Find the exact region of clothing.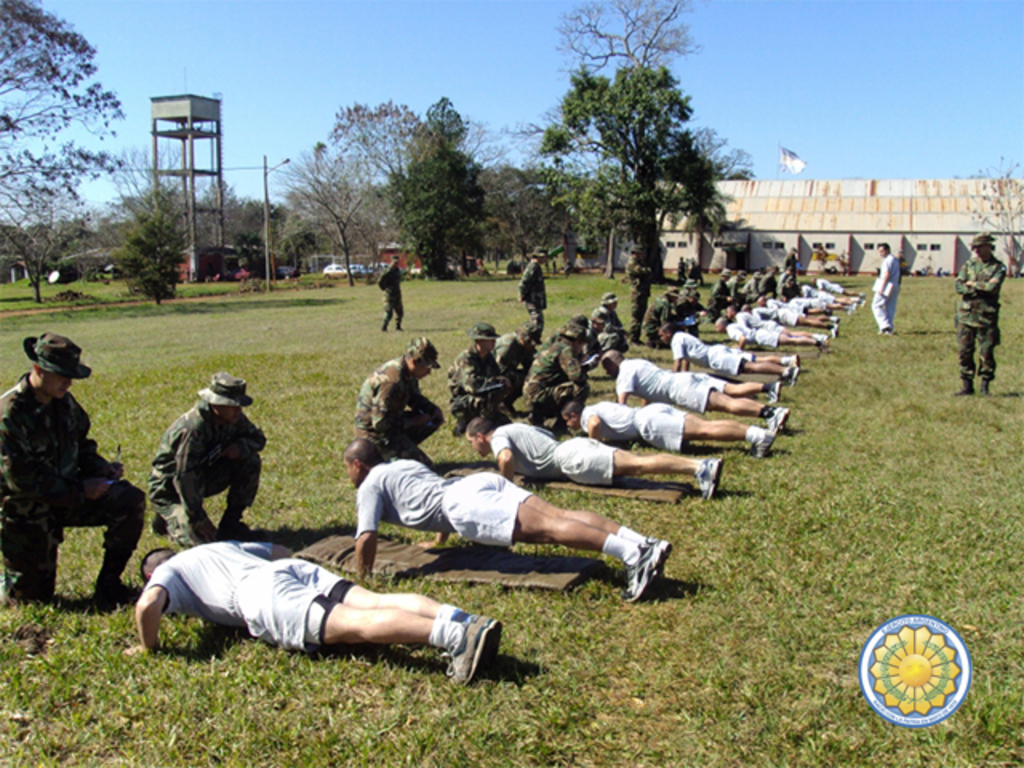
Exact region: bbox=(587, 400, 683, 451).
